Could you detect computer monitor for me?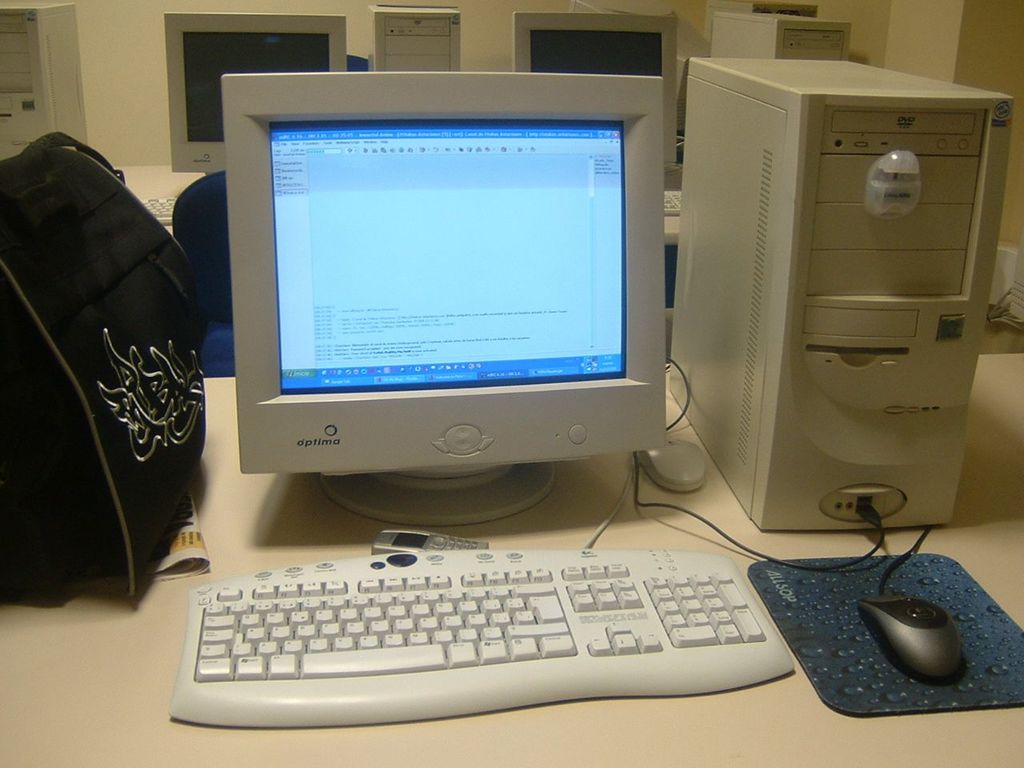
Detection result: left=213, top=67, right=682, bottom=550.
